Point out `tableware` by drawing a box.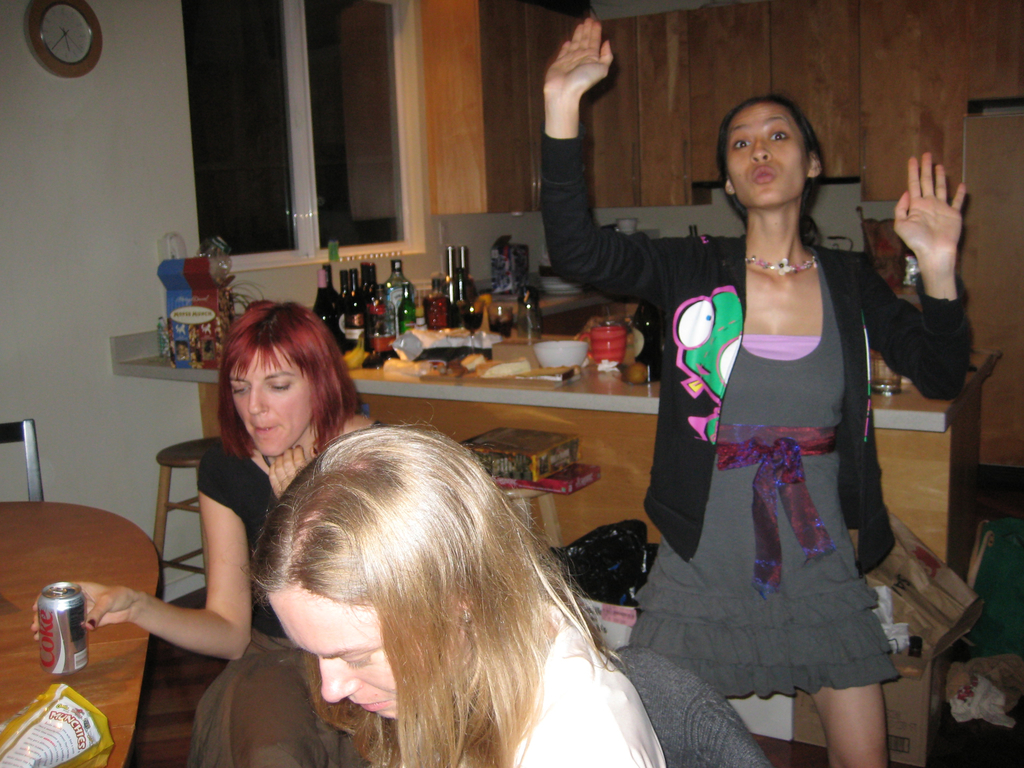
582, 323, 629, 366.
